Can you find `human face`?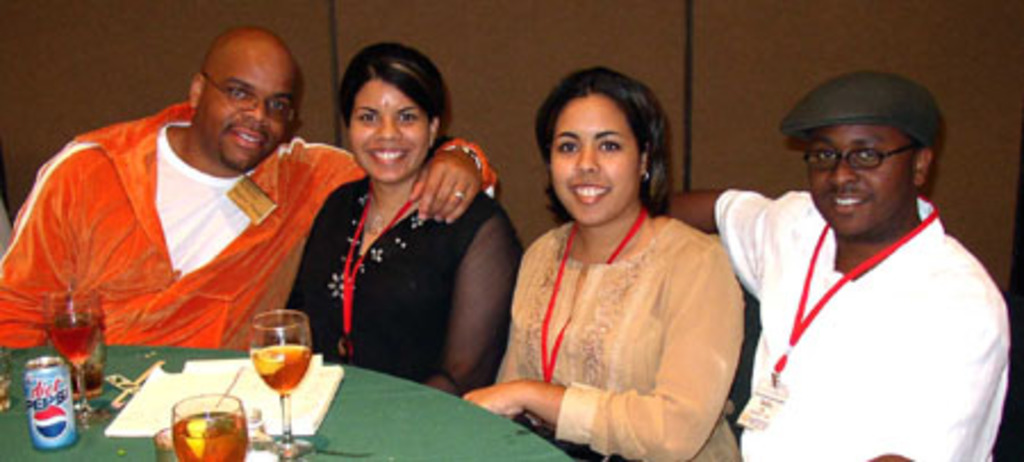
Yes, bounding box: BBox(796, 130, 919, 232).
